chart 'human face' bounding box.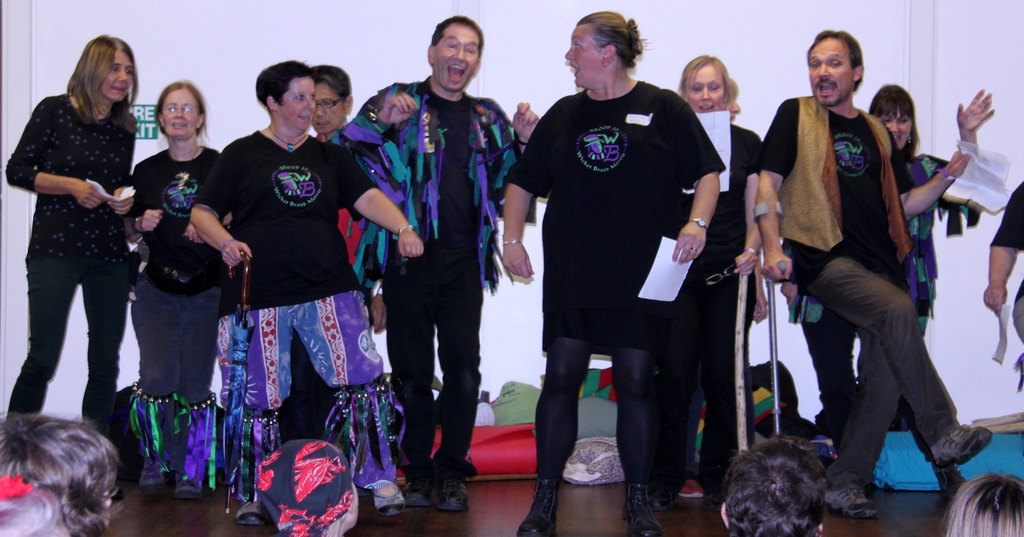
Charted: bbox=[275, 76, 319, 124].
